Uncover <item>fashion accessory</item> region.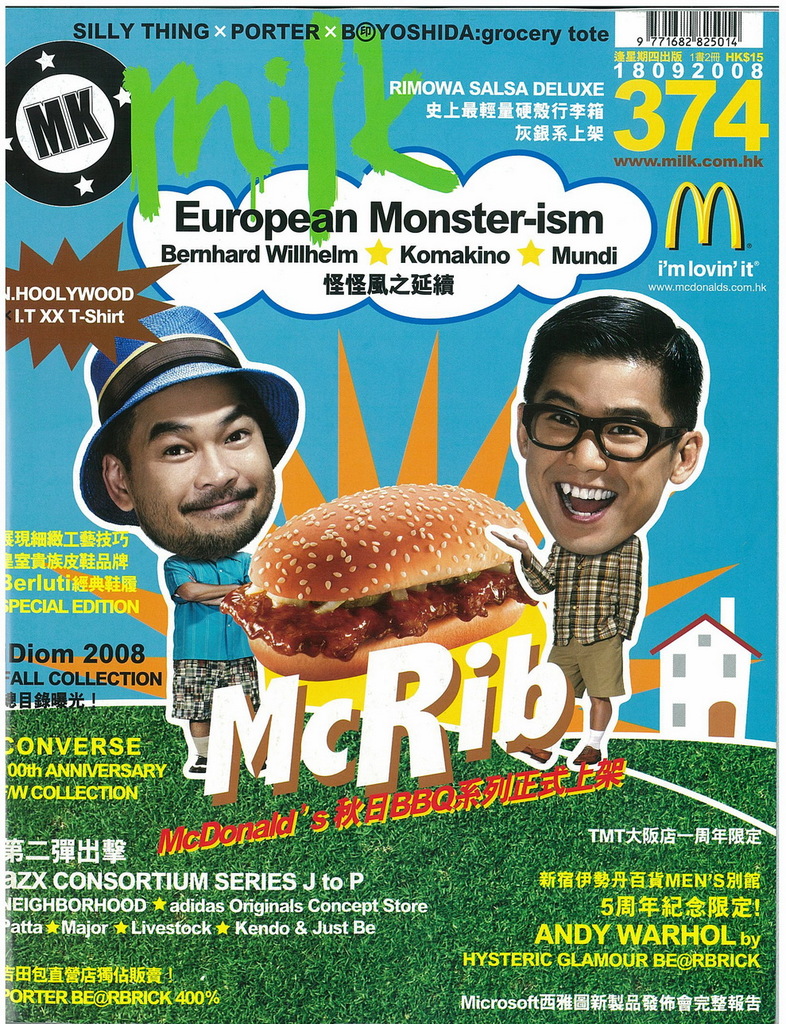
Uncovered: 505:743:552:762.
